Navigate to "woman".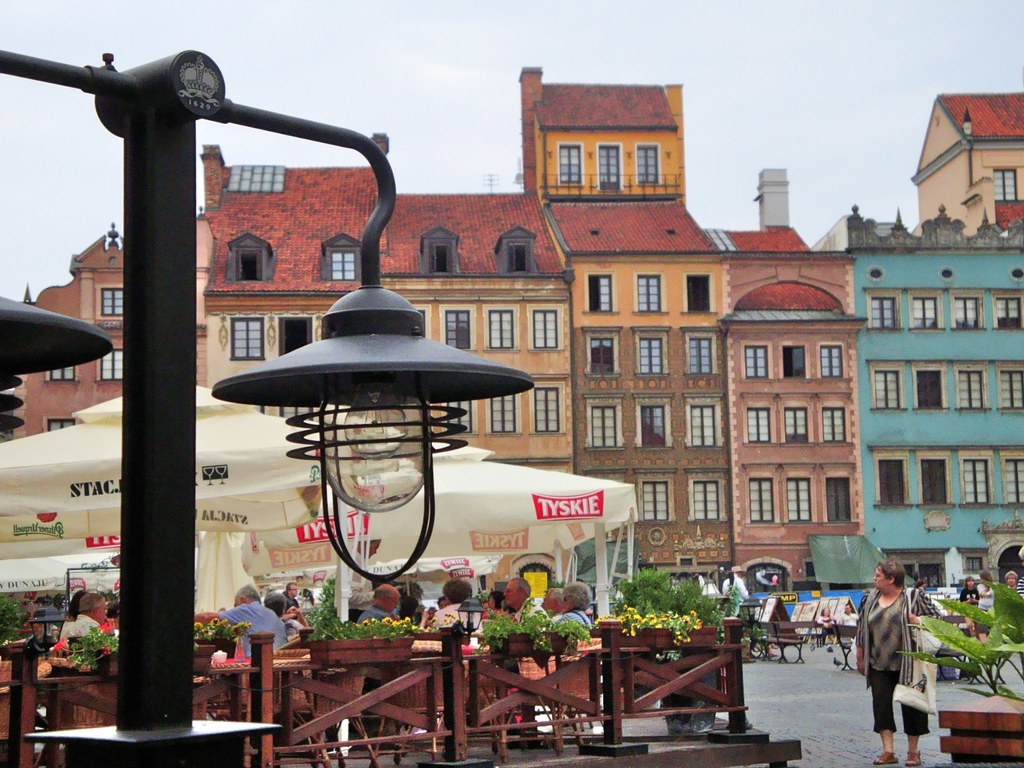
Navigation target: {"left": 863, "top": 560, "right": 943, "bottom": 755}.
